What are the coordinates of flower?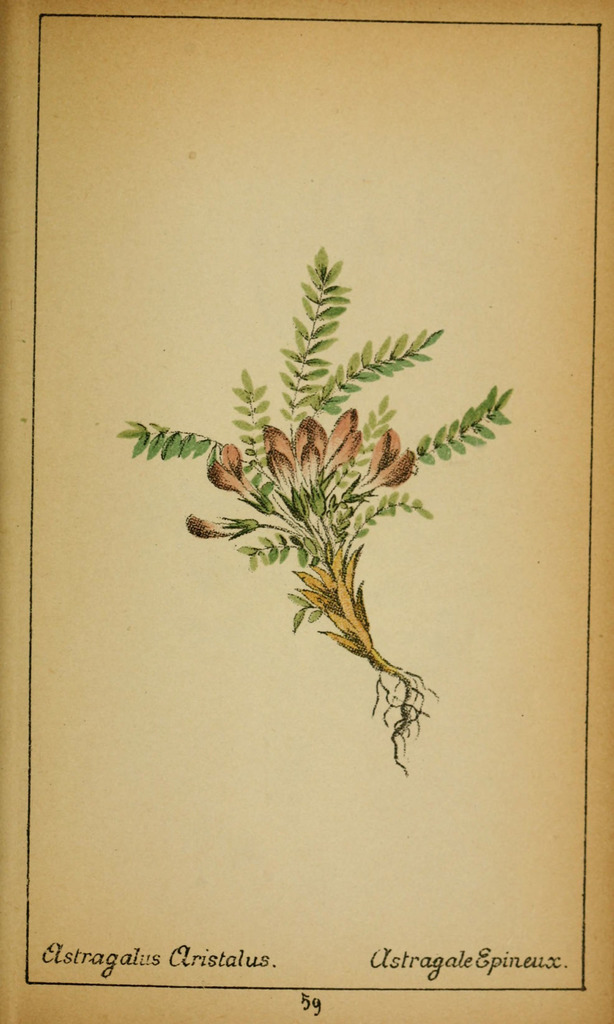
185 516 238 537.
